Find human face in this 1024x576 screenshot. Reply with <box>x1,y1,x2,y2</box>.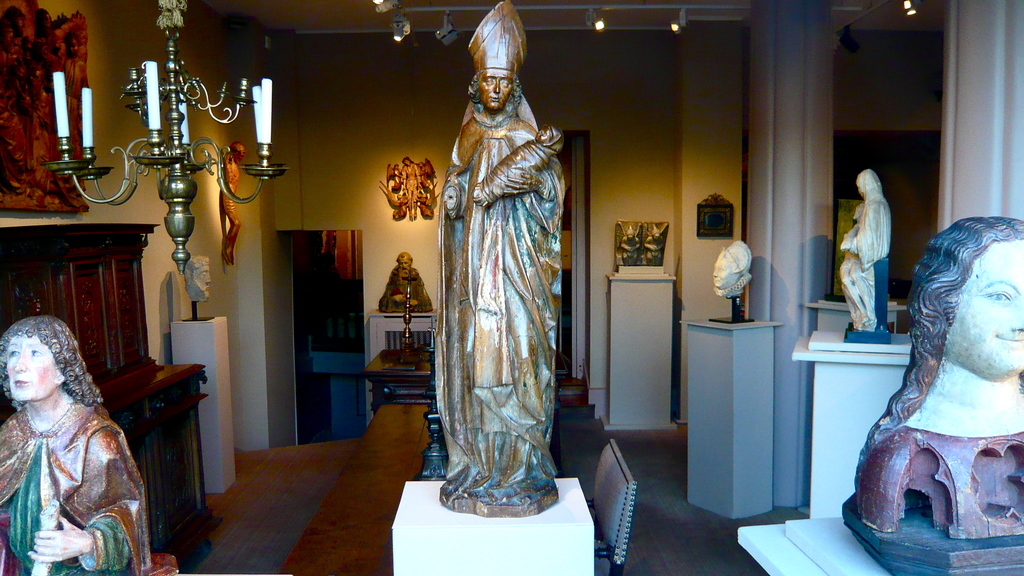
<box>481,71,510,115</box>.
